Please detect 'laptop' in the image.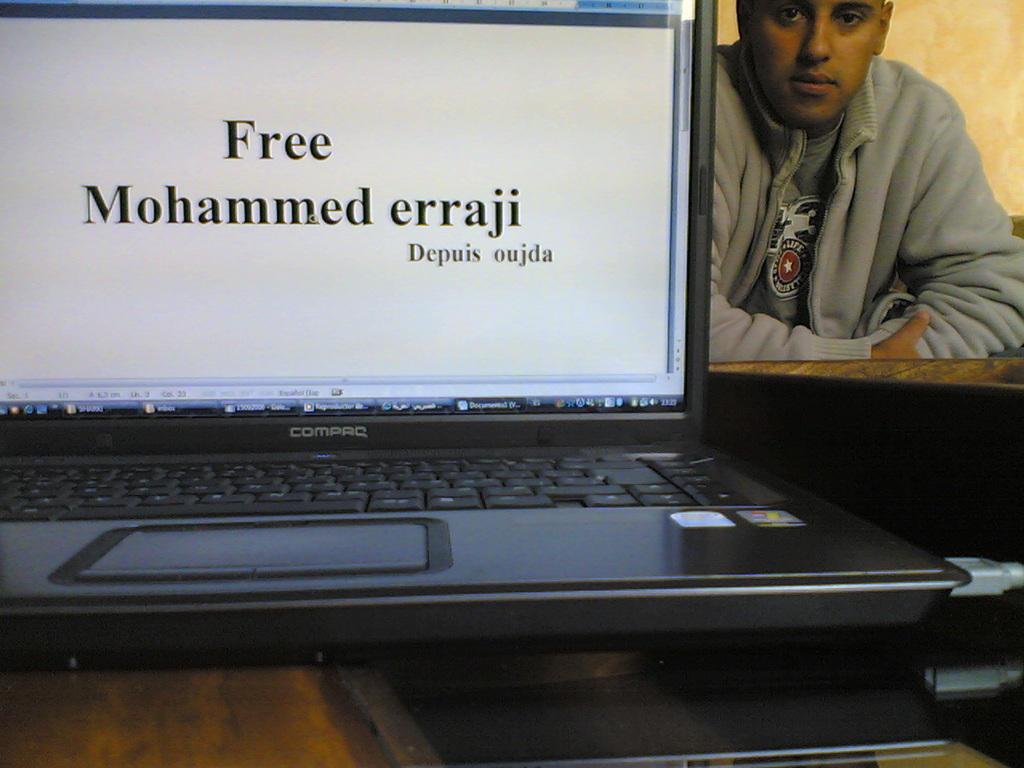
{"left": 0, "top": 3, "right": 906, "bottom": 709}.
